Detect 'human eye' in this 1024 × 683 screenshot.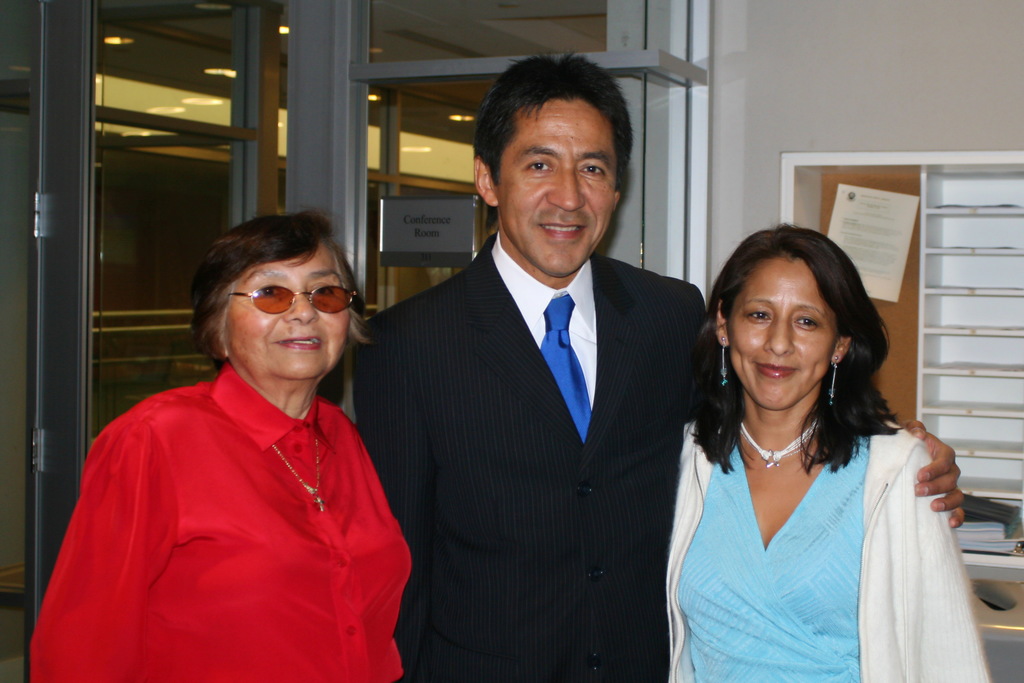
Detection: bbox=(254, 283, 285, 299).
